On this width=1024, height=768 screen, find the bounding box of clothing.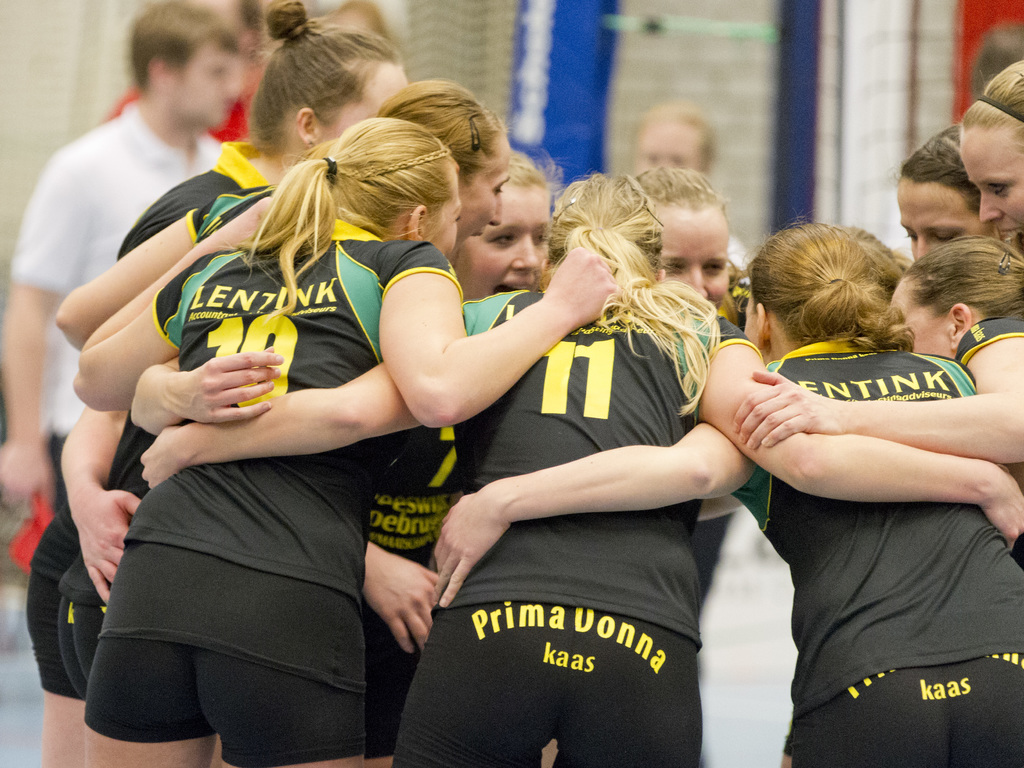
Bounding box: (30,133,285,692).
